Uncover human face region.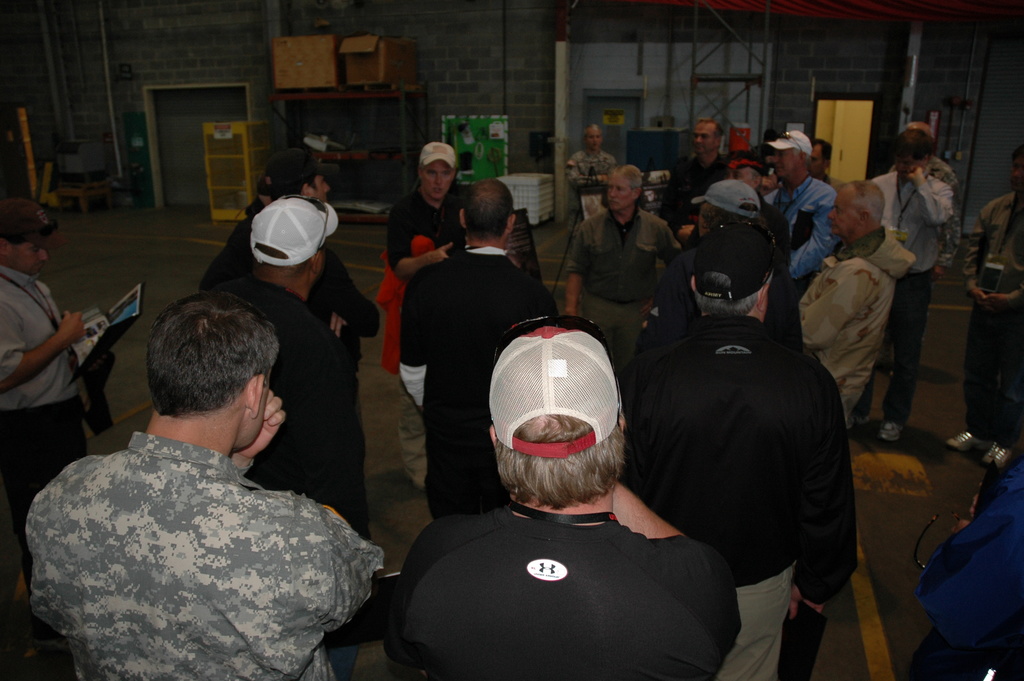
Uncovered: box(773, 151, 794, 180).
